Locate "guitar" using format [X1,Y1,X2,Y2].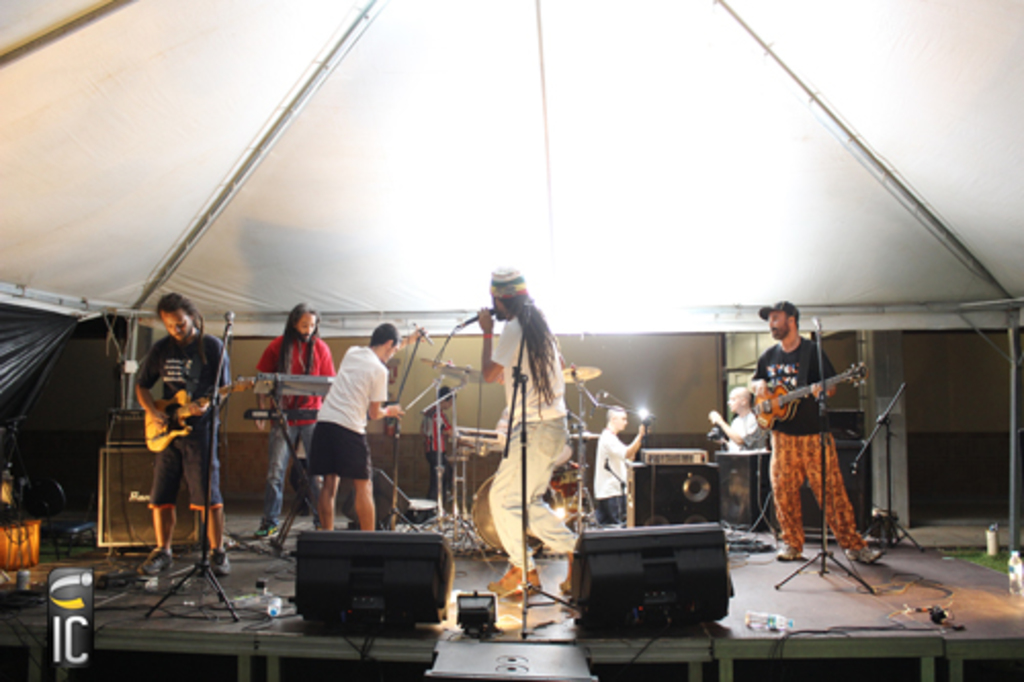
[145,373,254,455].
